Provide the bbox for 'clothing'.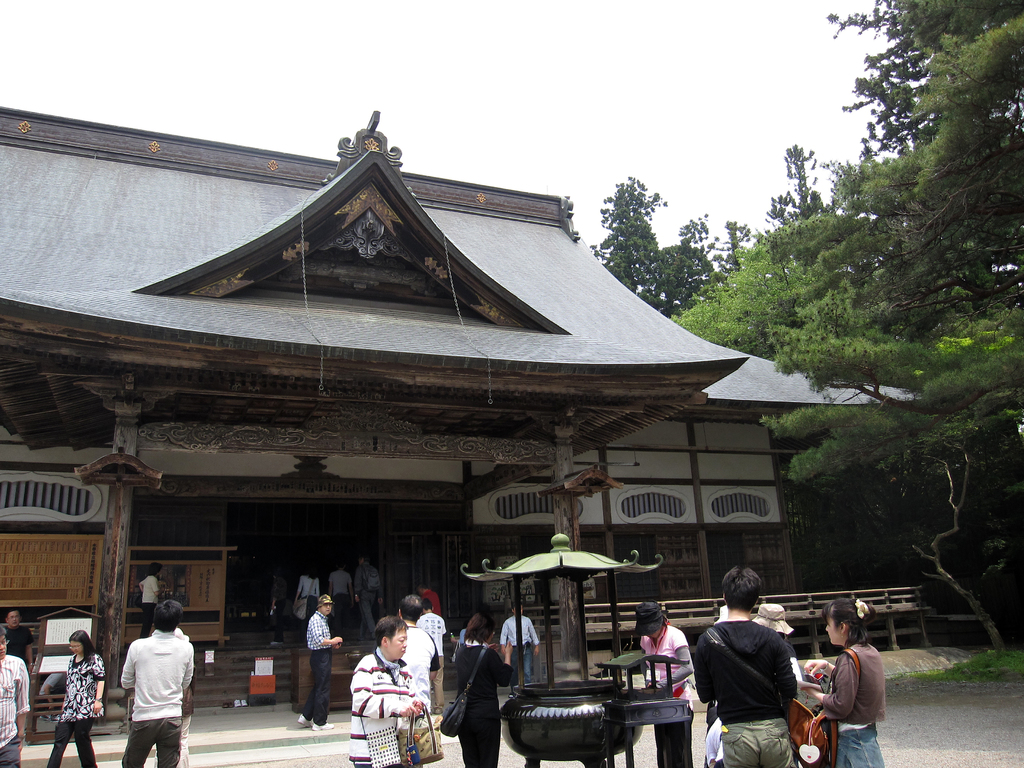
pyautogui.locateOnScreen(0, 657, 26, 767).
